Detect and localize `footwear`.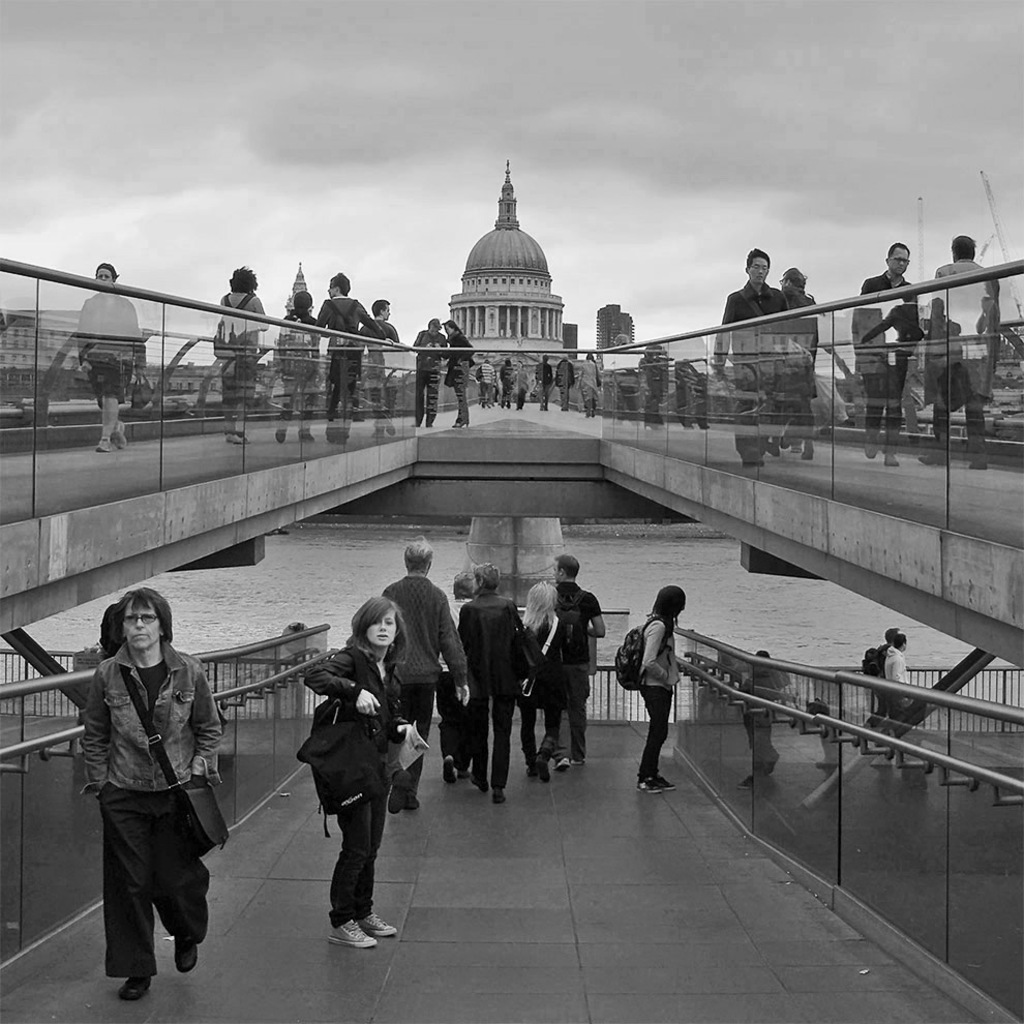
Localized at [x1=554, y1=757, x2=567, y2=770].
